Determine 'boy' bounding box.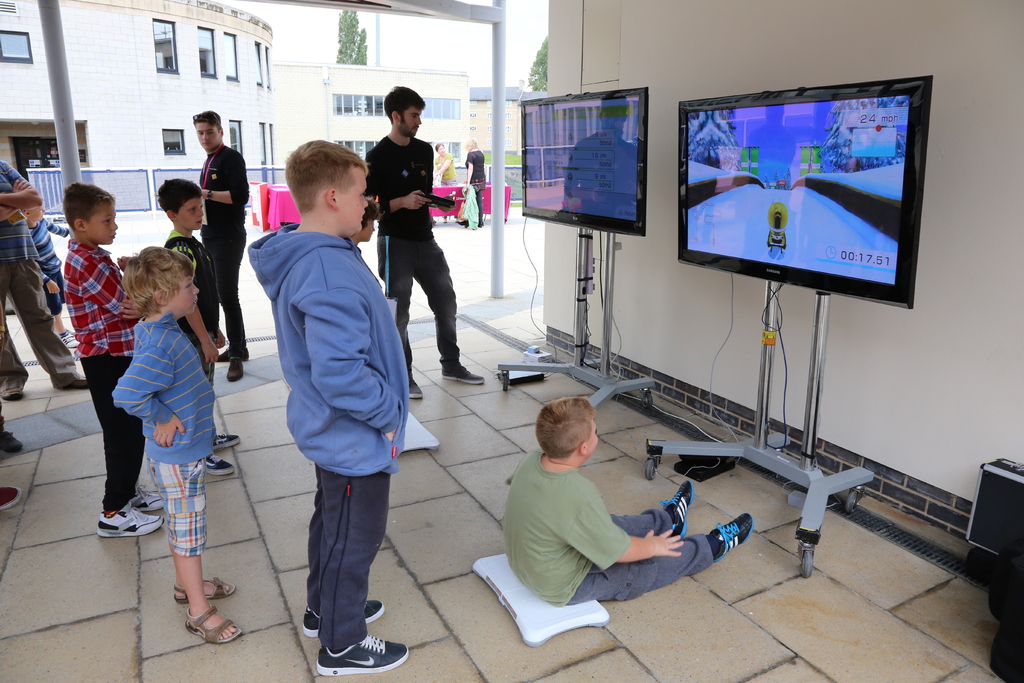
Determined: pyautogui.locateOnScreen(59, 179, 165, 541).
